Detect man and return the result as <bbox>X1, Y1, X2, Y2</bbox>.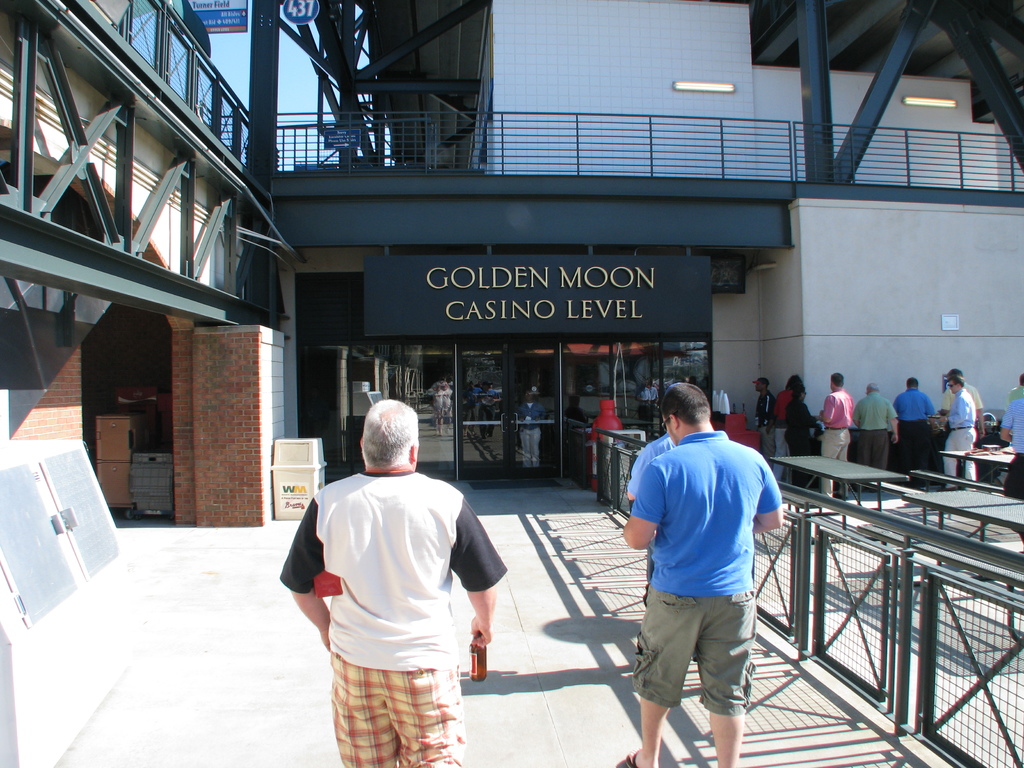
<bbox>998, 397, 1023, 542</bbox>.
